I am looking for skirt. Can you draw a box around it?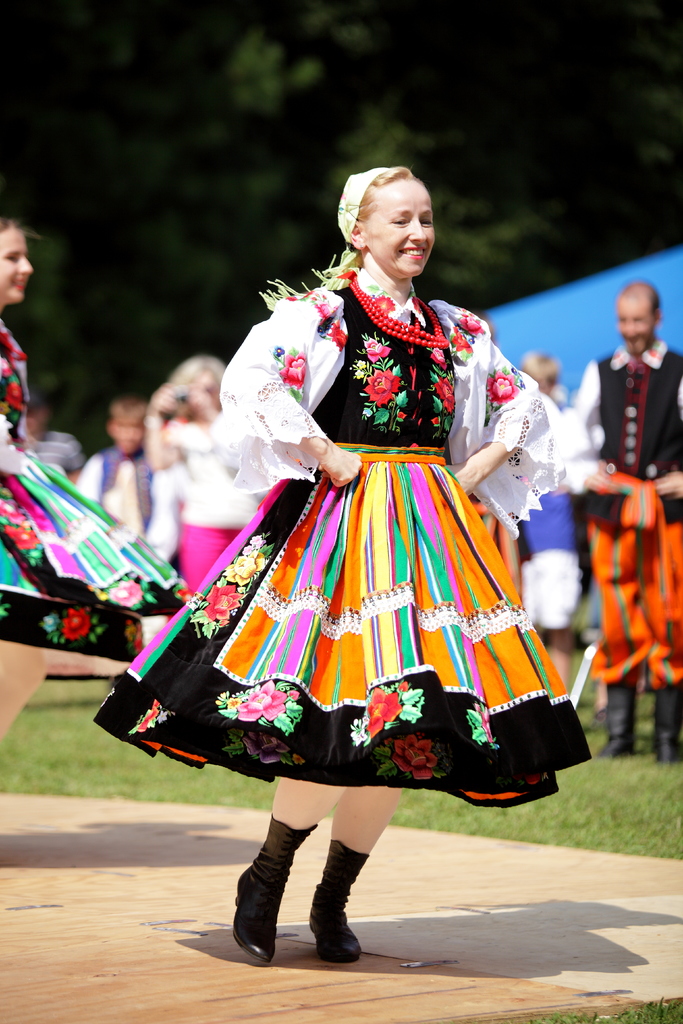
Sure, the bounding box is Rect(0, 449, 188, 595).
